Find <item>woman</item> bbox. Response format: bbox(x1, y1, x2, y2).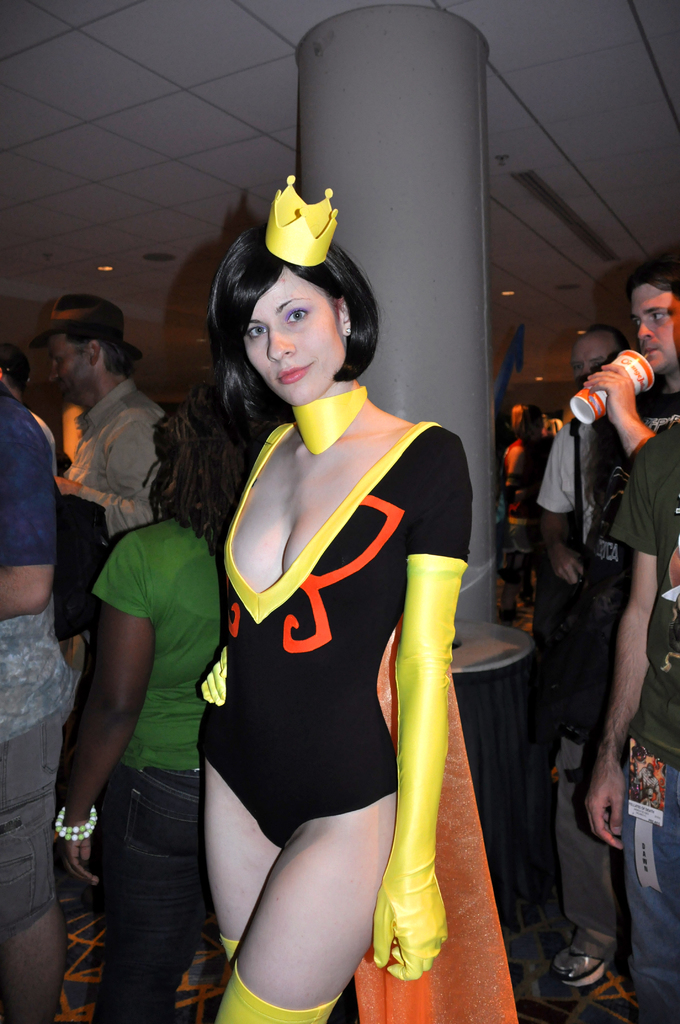
bbox(53, 383, 254, 1023).
